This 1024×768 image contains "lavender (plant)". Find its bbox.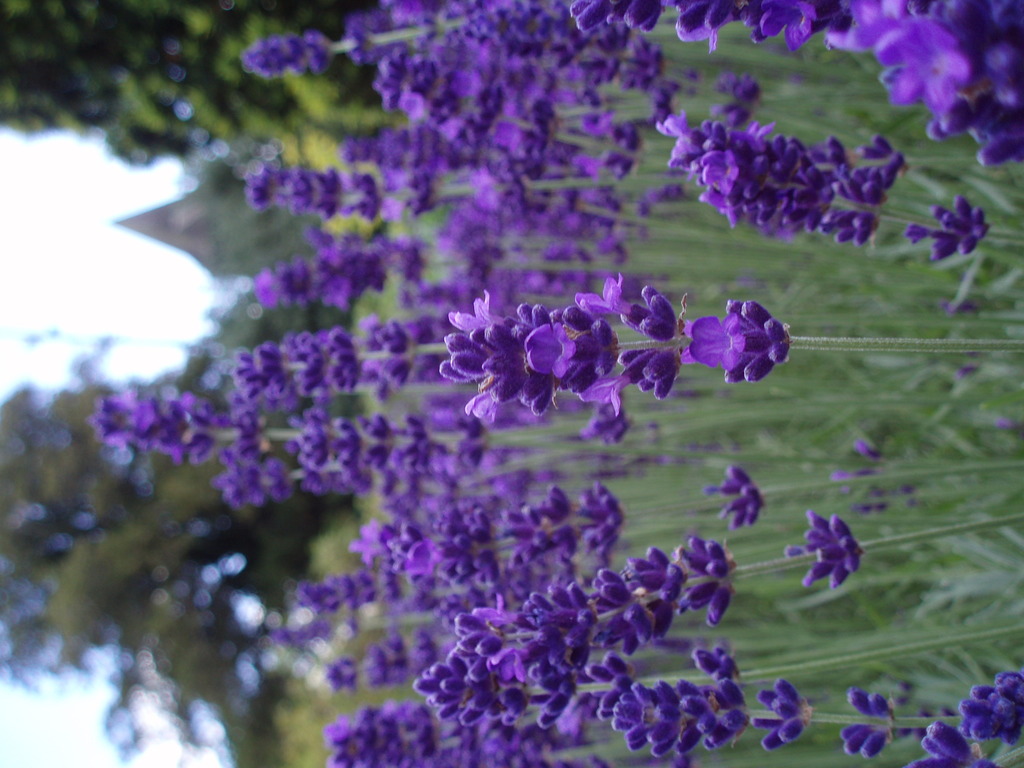
456,505,1022,685.
